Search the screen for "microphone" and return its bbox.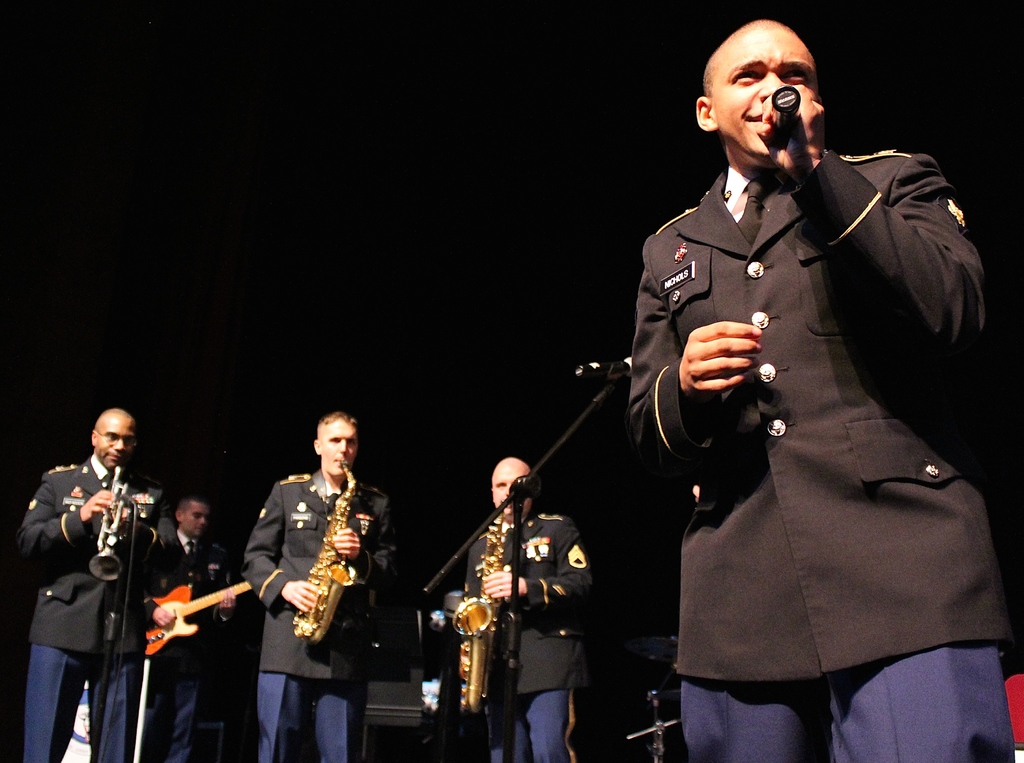
Found: crop(771, 88, 802, 133).
